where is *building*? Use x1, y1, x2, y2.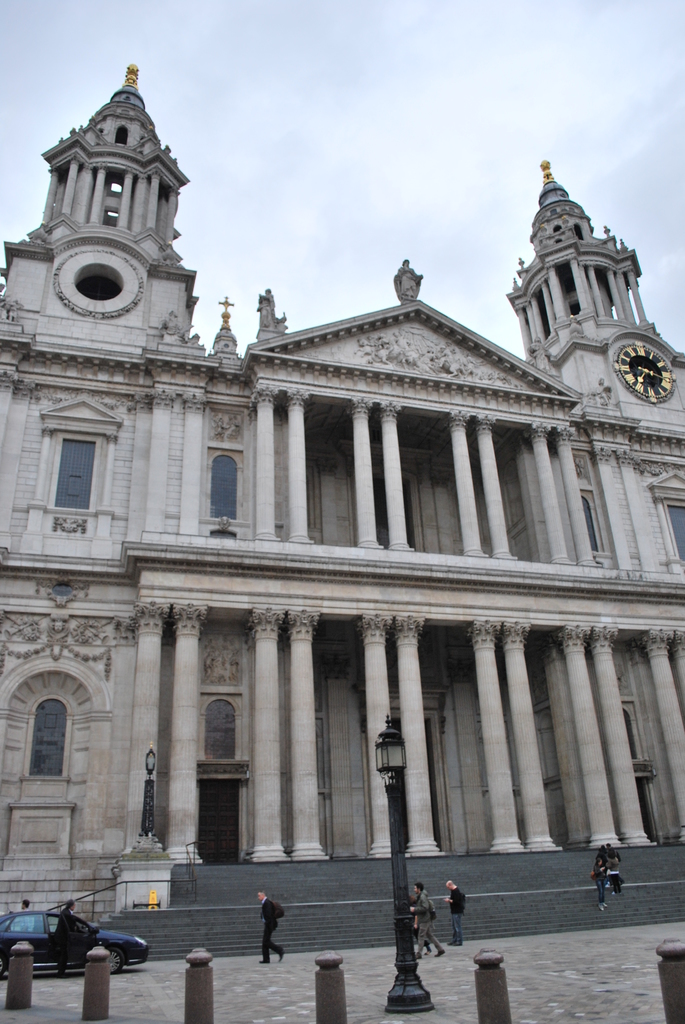
0, 61, 684, 960.
